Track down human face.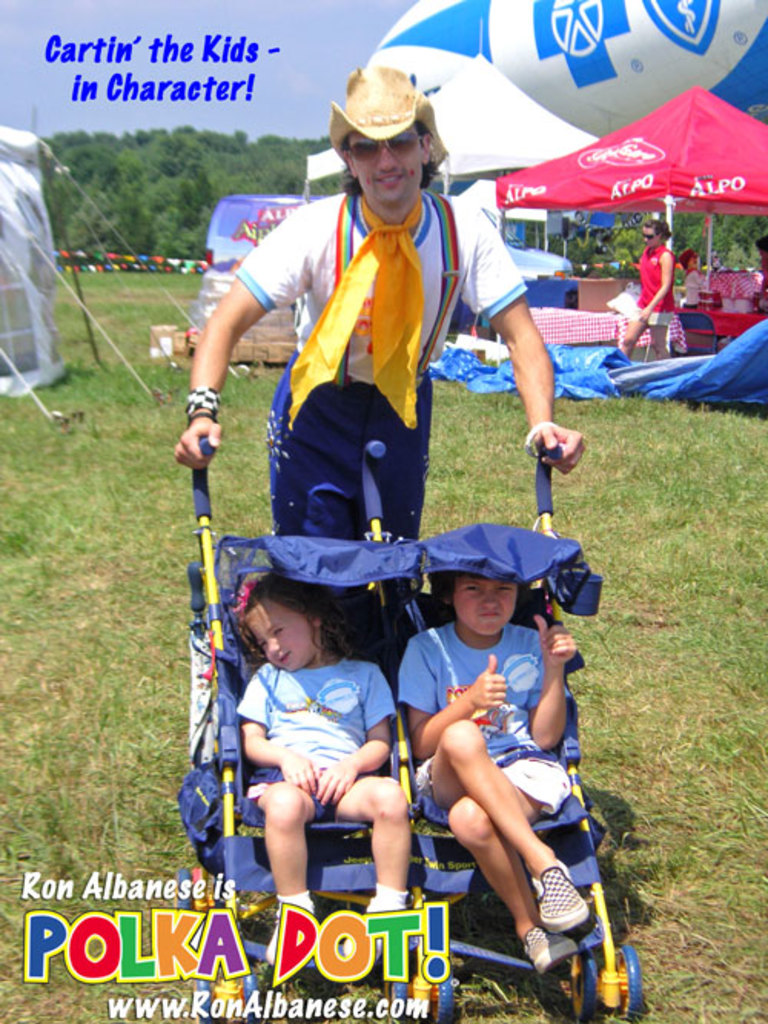
Tracked to (243, 596, 318, 671).
